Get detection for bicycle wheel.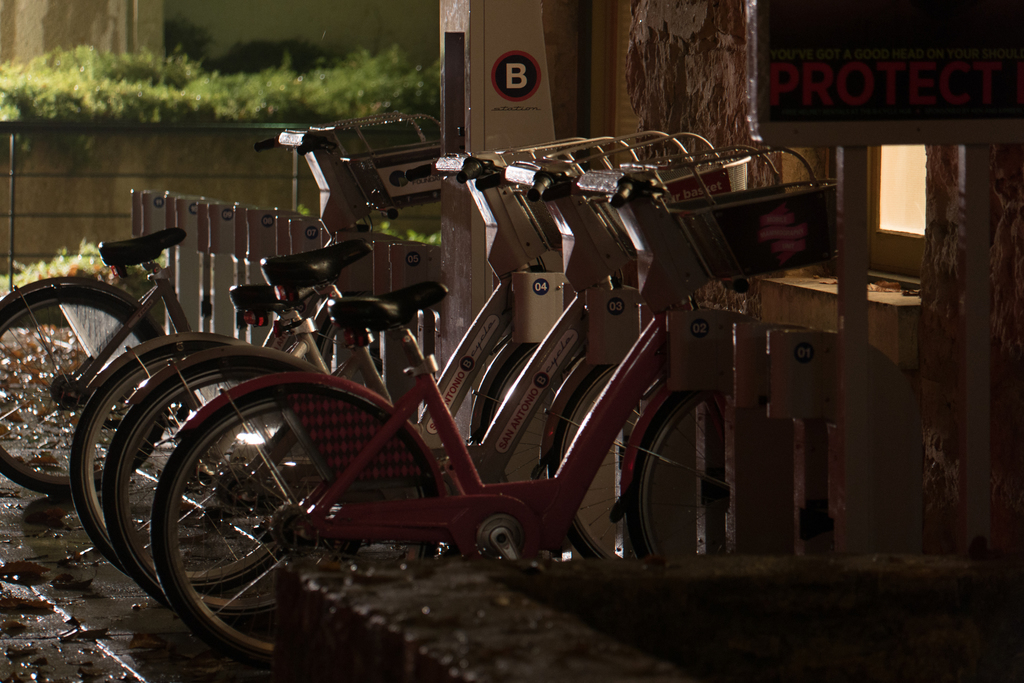
Detection: rect(0, 282, 173, 498).
